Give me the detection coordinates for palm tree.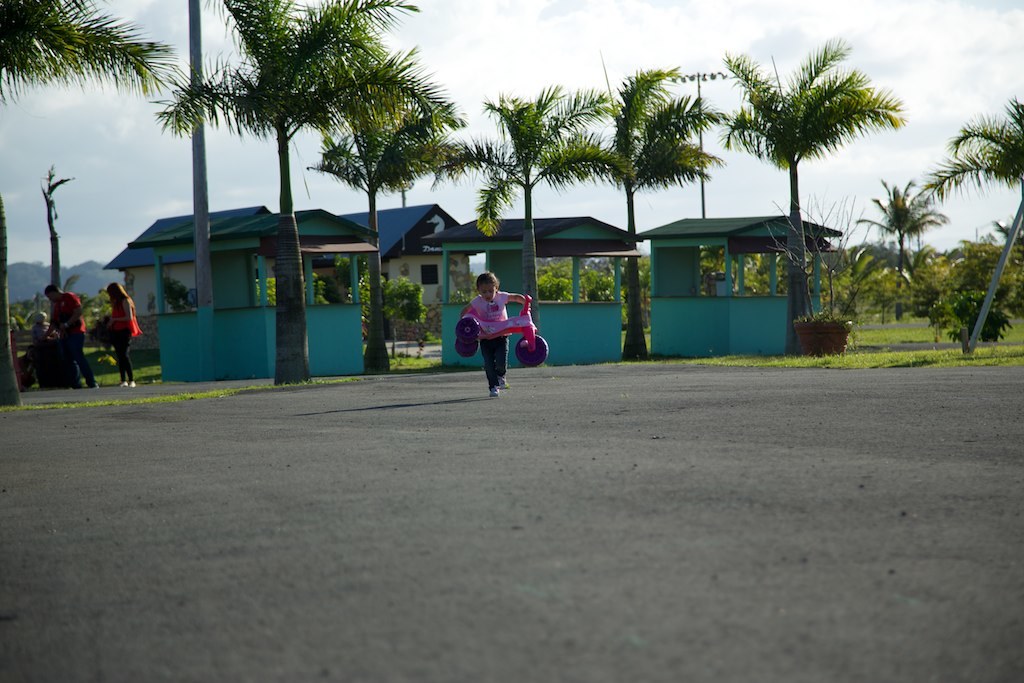
rect(200, 0, 385, 376).
